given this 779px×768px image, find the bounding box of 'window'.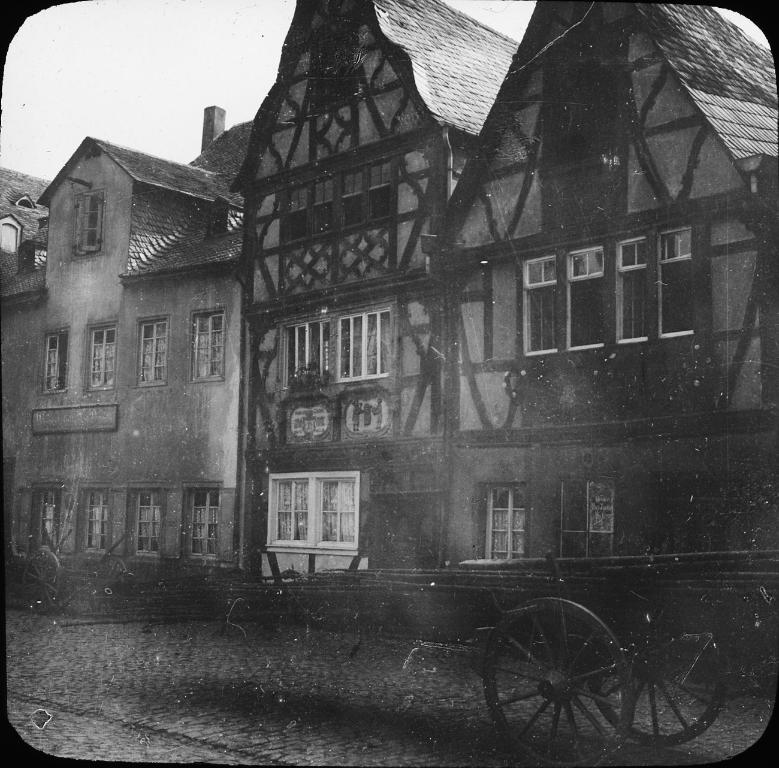
<region>138, 317, 171, 382</region>.
